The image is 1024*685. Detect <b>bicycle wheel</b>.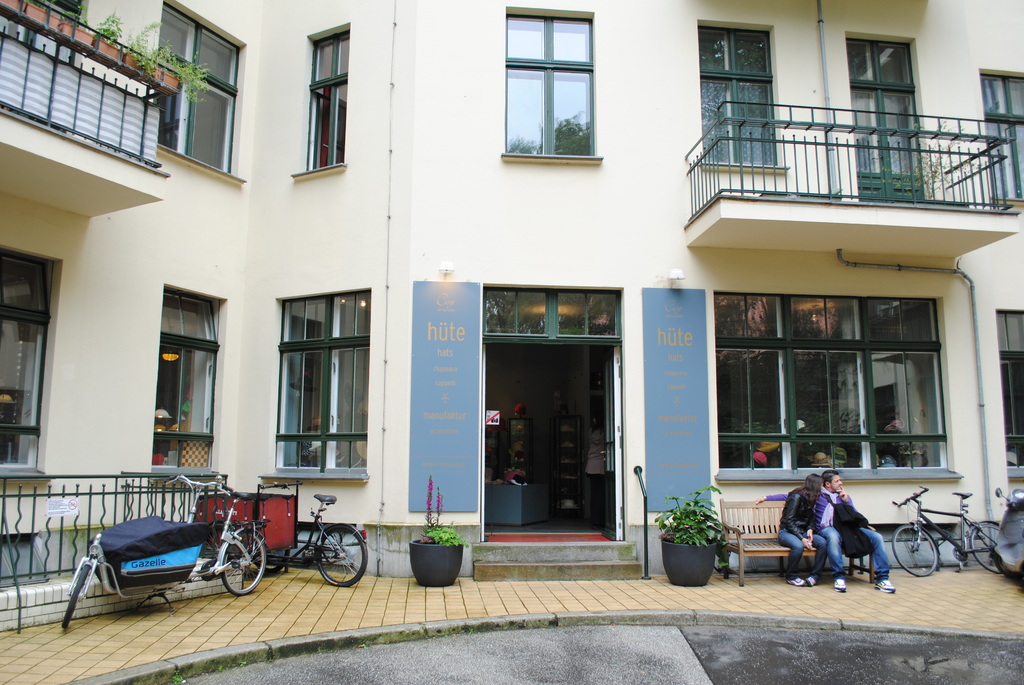
Detection: <box>220,530,268,602</box>.
